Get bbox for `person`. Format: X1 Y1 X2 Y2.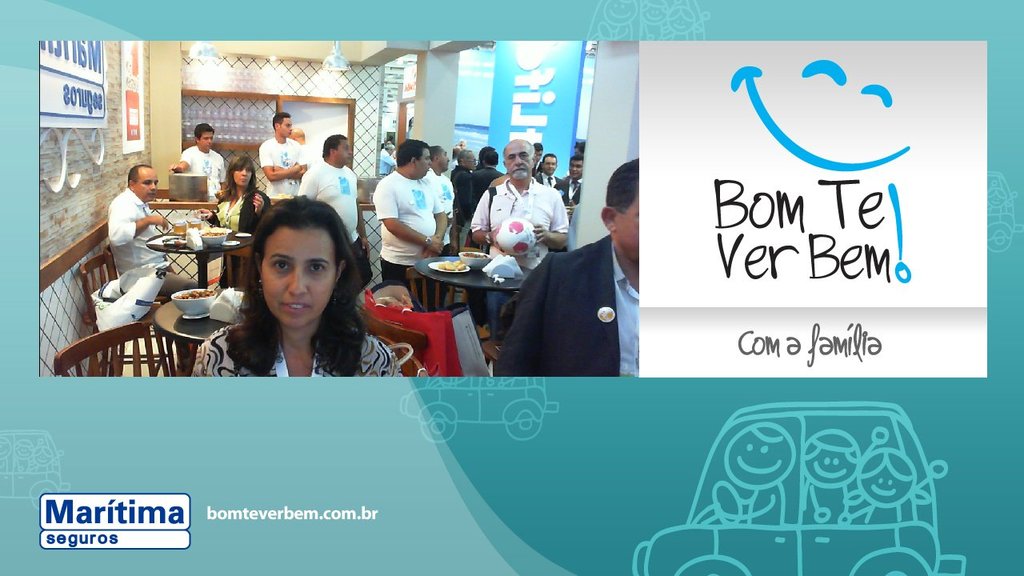
556 158 585 199.
